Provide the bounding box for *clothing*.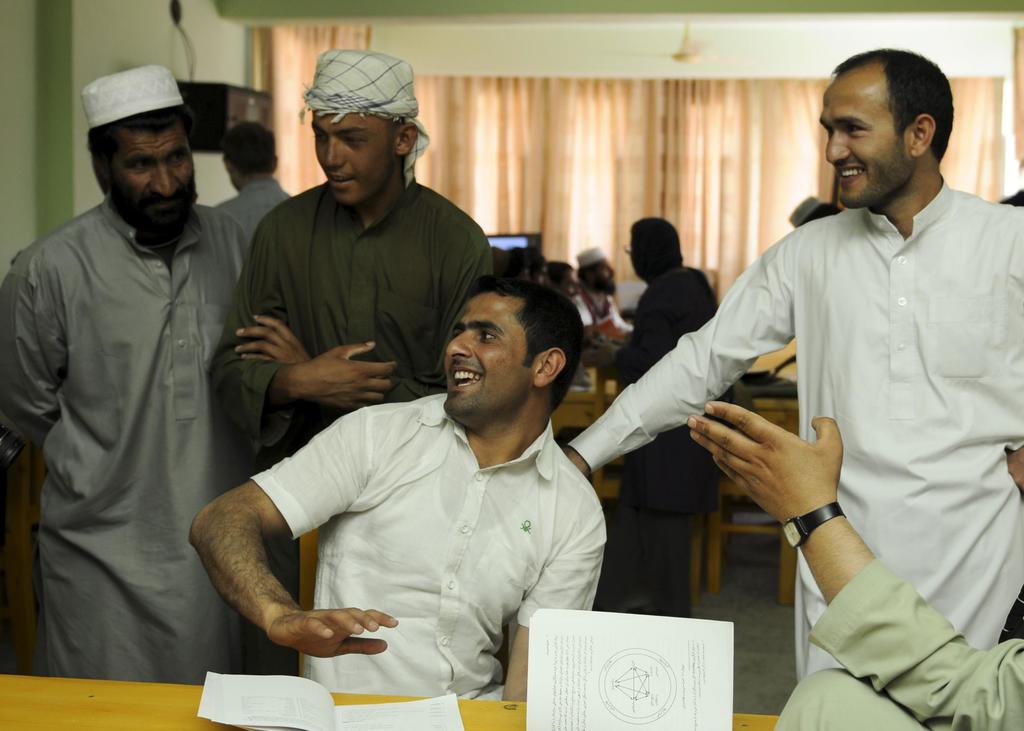
region(4, 202, 310, 677).
